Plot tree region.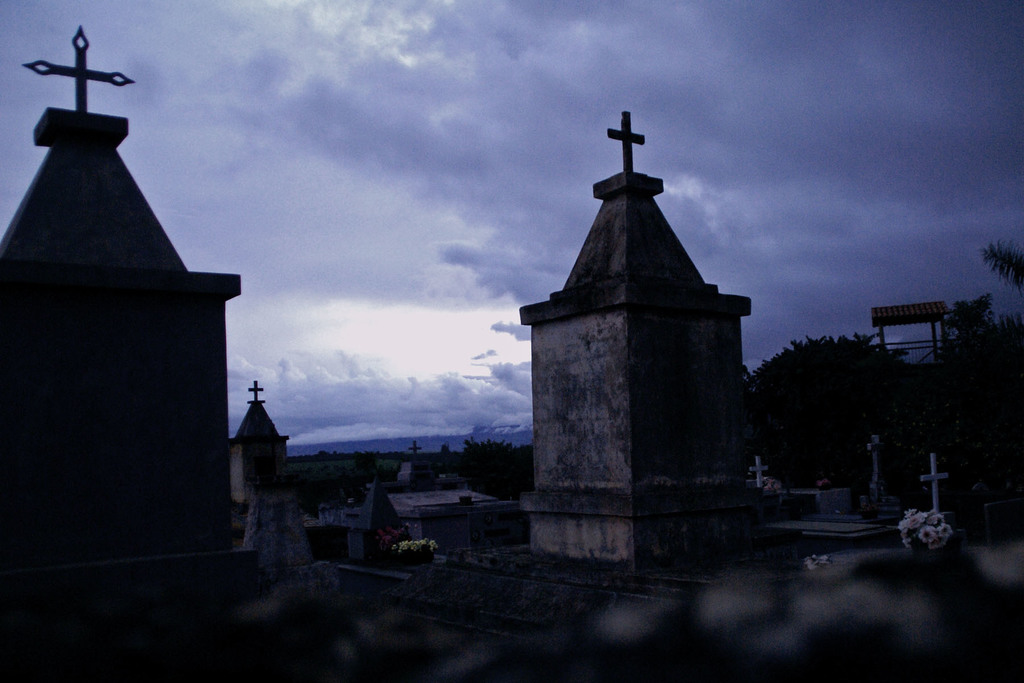
Plotted at Rect(905, 236, 1023, 523).
